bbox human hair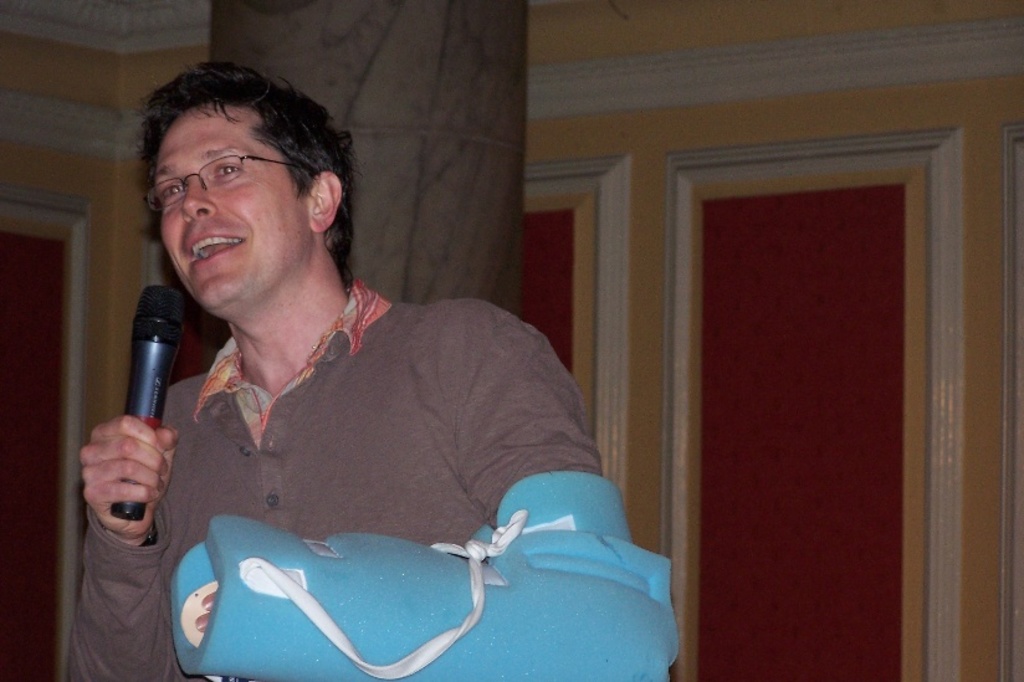
[x1=143, y1=86, x2=345, y2=278]
